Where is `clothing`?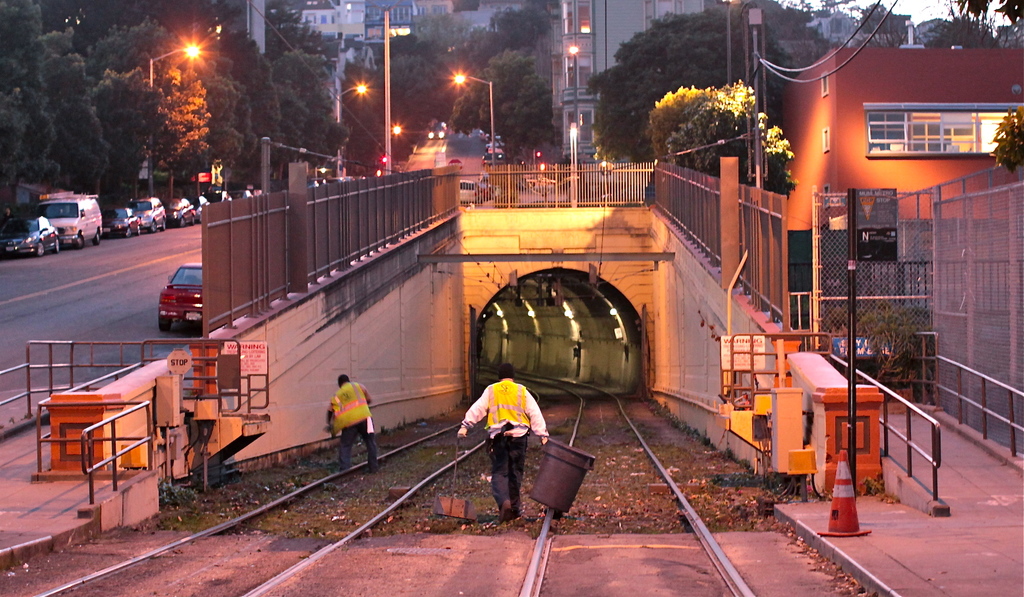
box(462, 369, 539, 502).
